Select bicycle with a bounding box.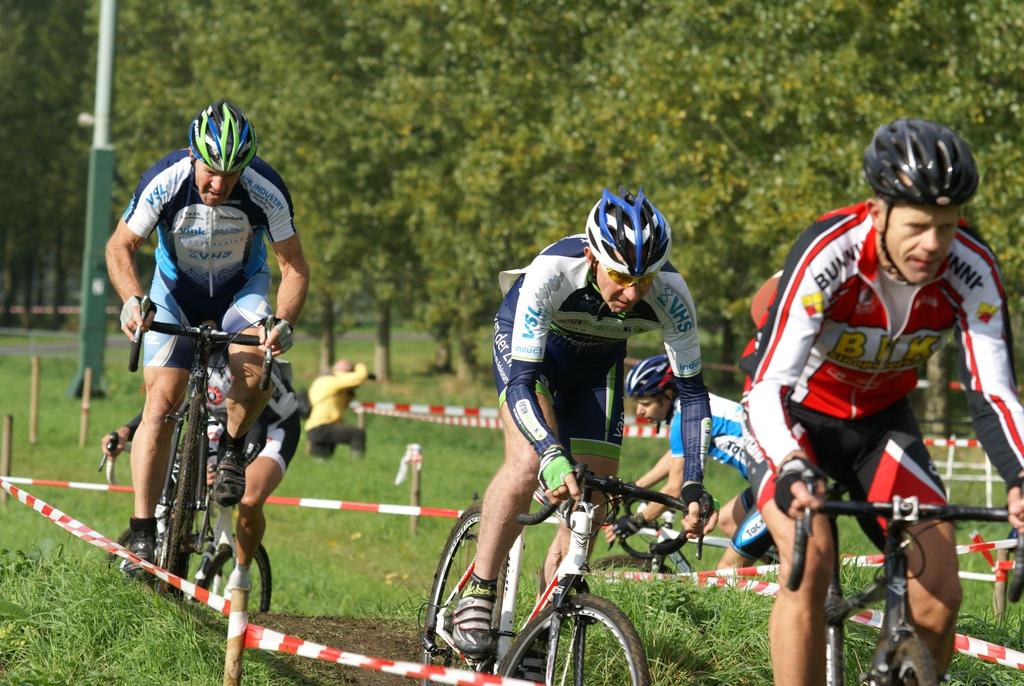
[left=95, top=428, right=276, bottom=613].
